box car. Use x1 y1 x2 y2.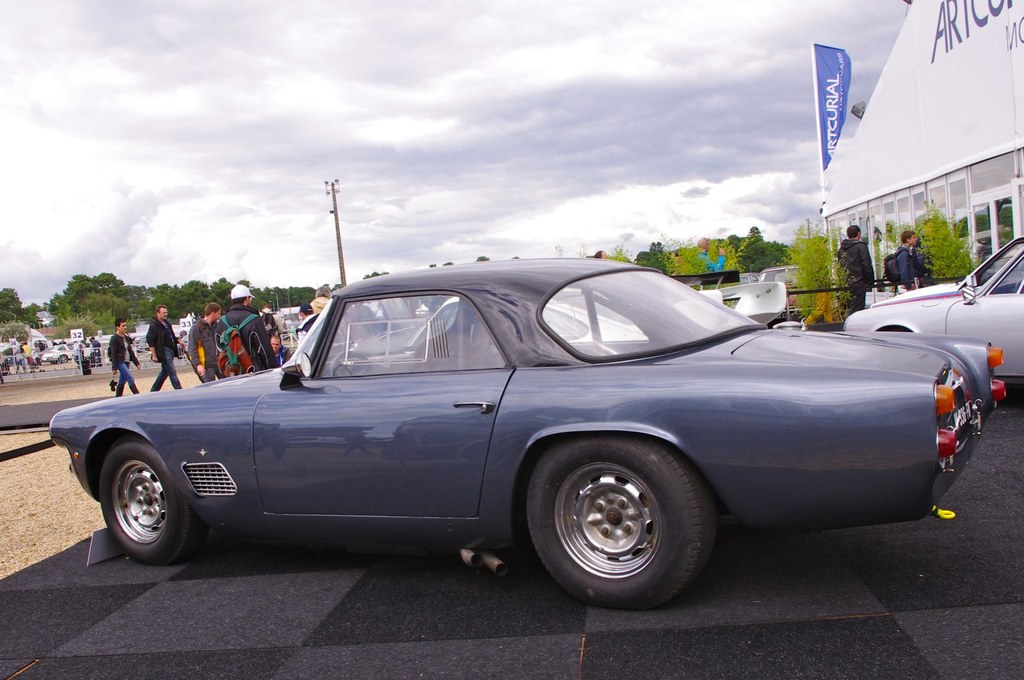
844 236 1023 393.
